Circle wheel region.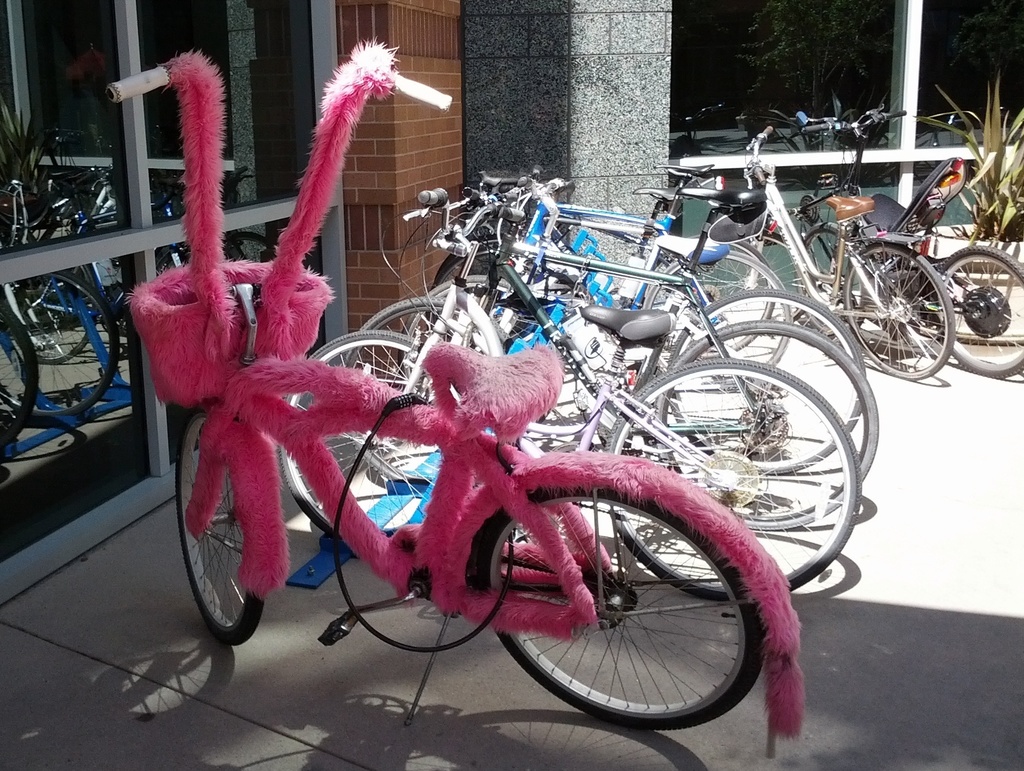
Region: box(845, 241, 954, 381).
